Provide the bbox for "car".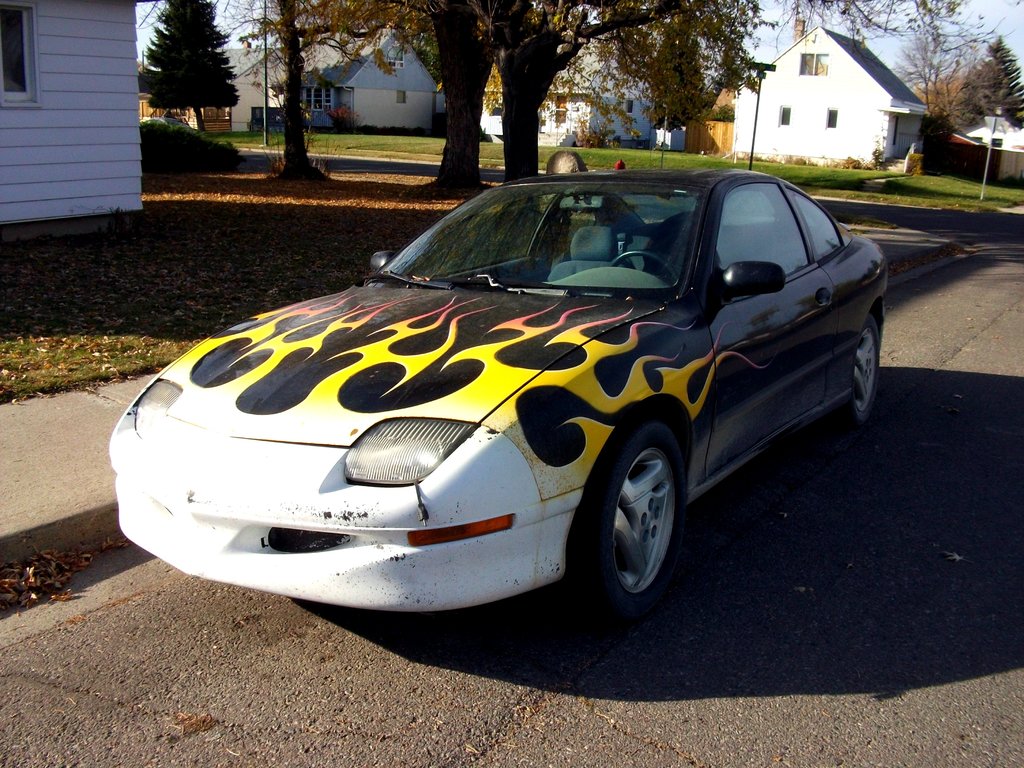
crop(144, 115, 191, 131).
